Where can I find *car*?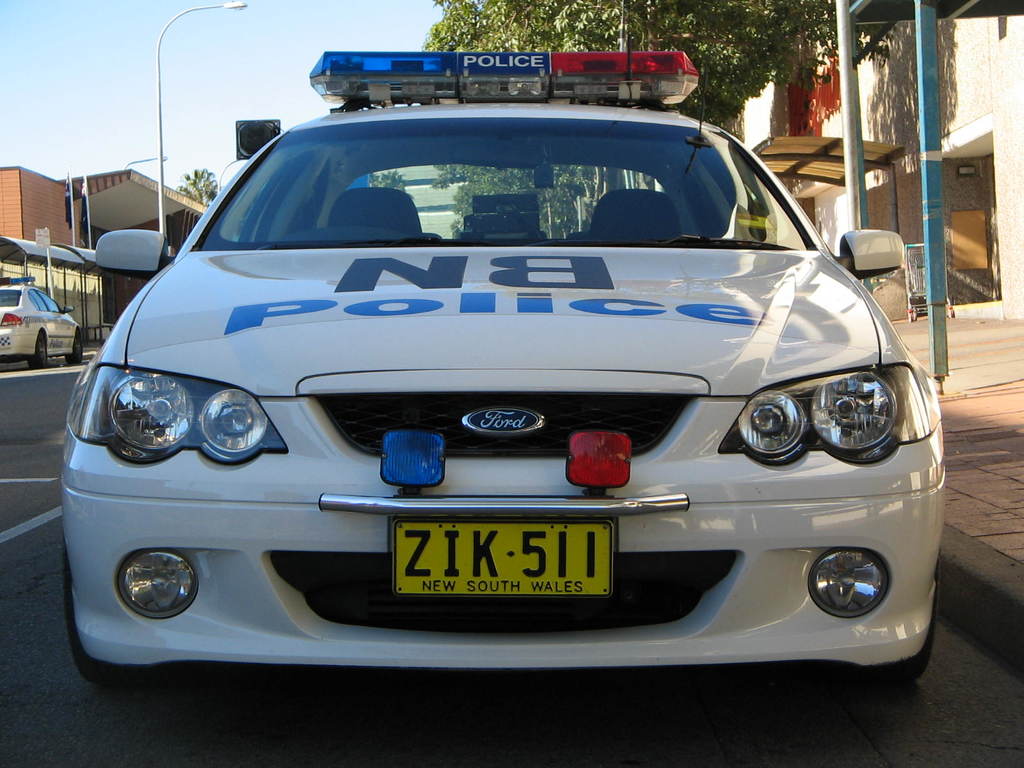
You can find it at BBox(34, 94, 973, 705).
